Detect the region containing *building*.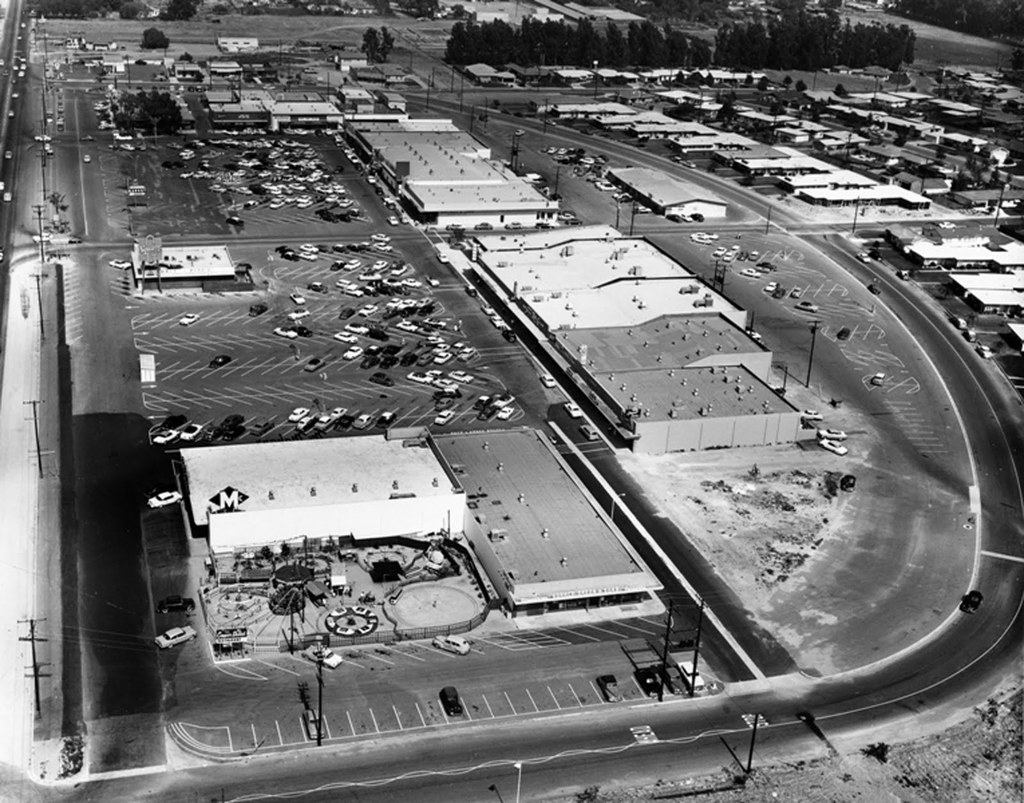
bbox=(721, 139, 796, 173).
